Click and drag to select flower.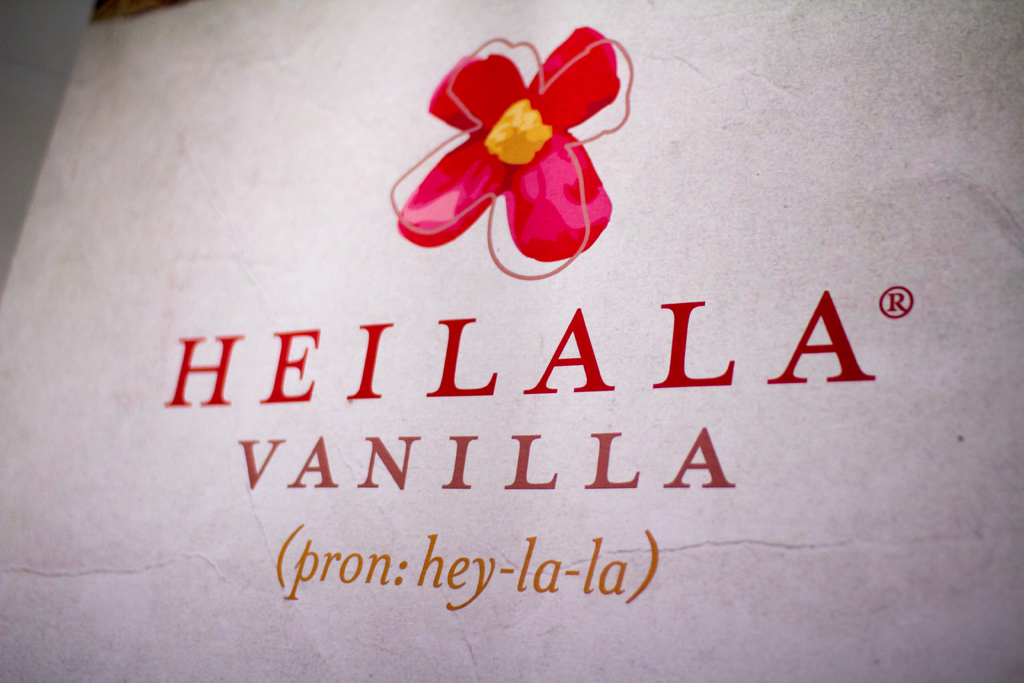
Selection: locate(389, 19, 652, 270).
